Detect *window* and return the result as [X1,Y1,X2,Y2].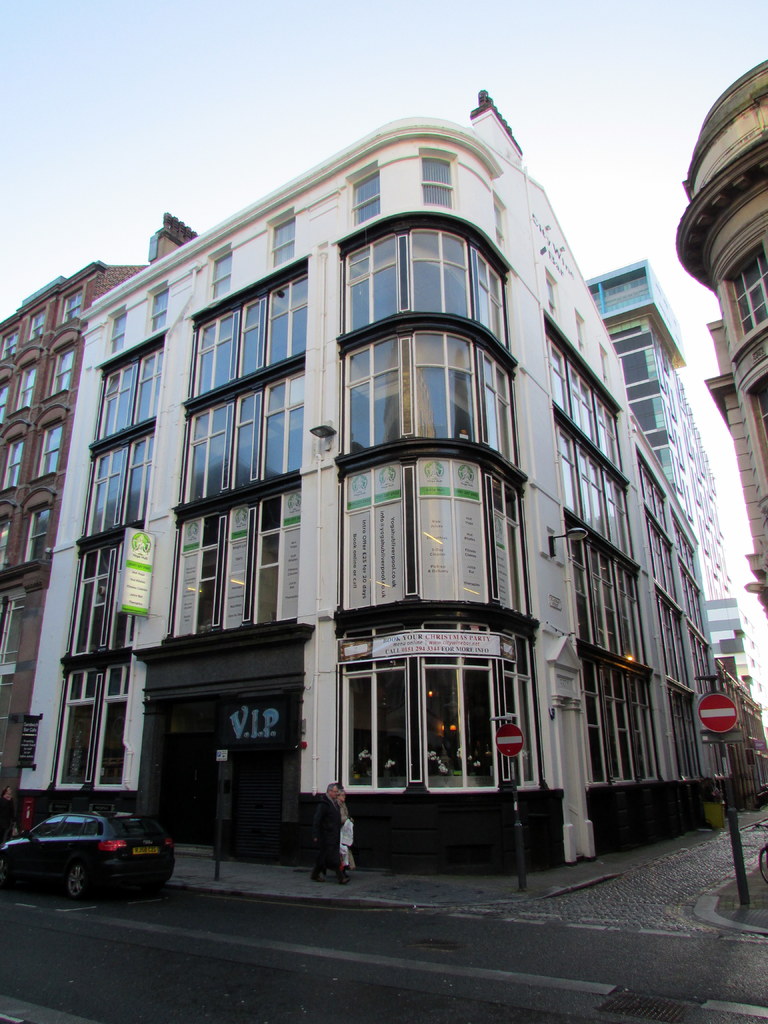
[186,257,308,405].
